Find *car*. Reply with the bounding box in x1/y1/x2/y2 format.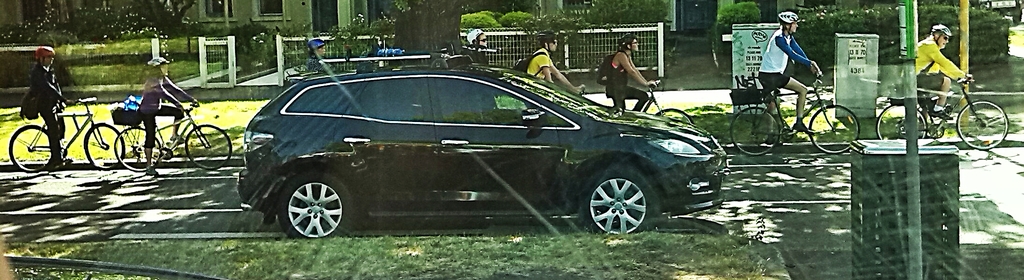
231/52/724/241.
